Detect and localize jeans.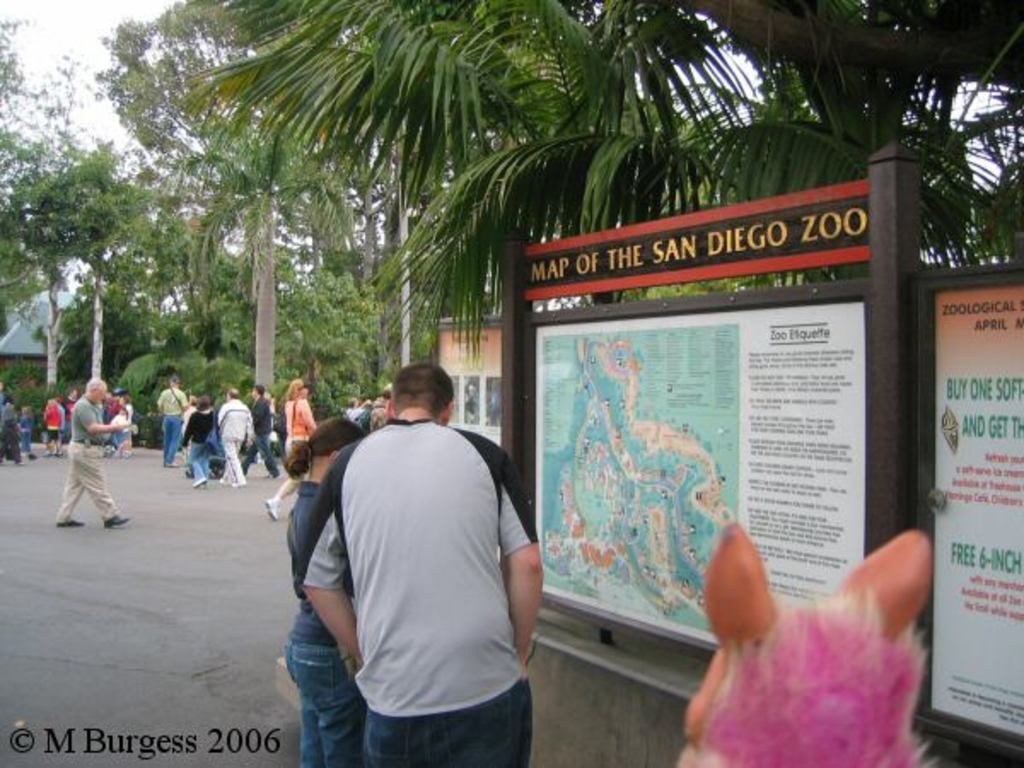
Localized at 364/683/531/766.
